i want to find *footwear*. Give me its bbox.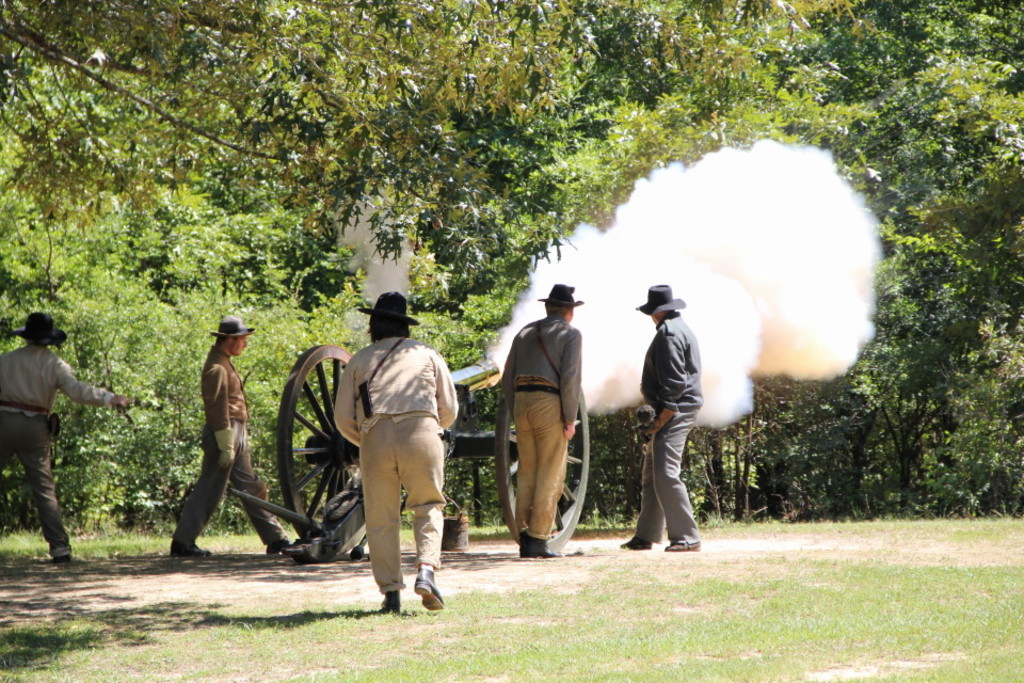
x1=169 y1=542 x2=208 y2=559.
